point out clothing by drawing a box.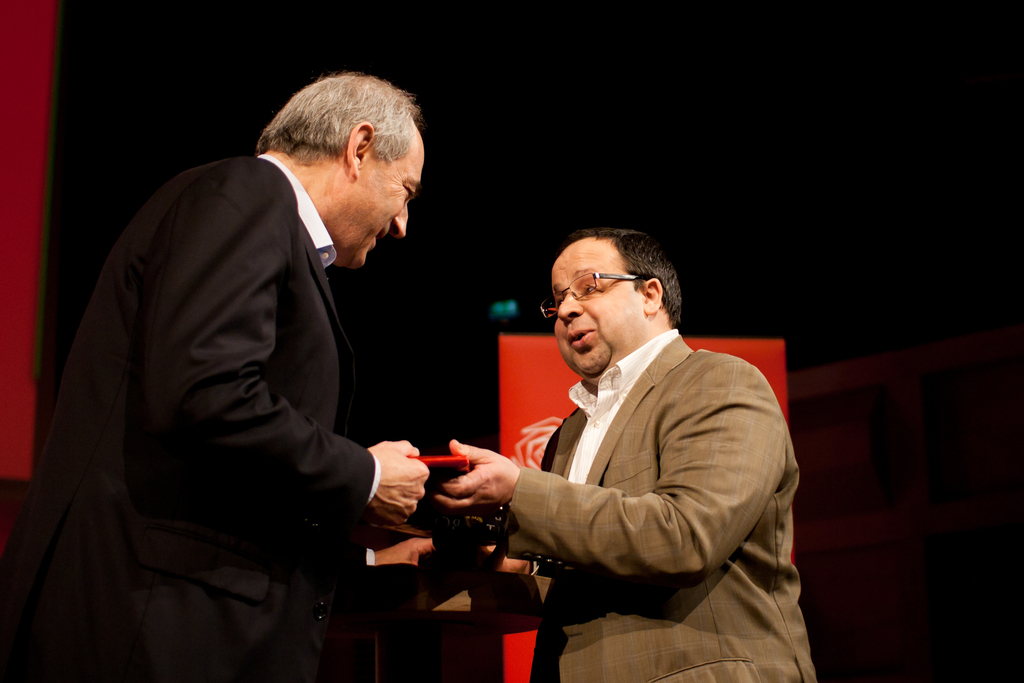
449/278/791/668.
